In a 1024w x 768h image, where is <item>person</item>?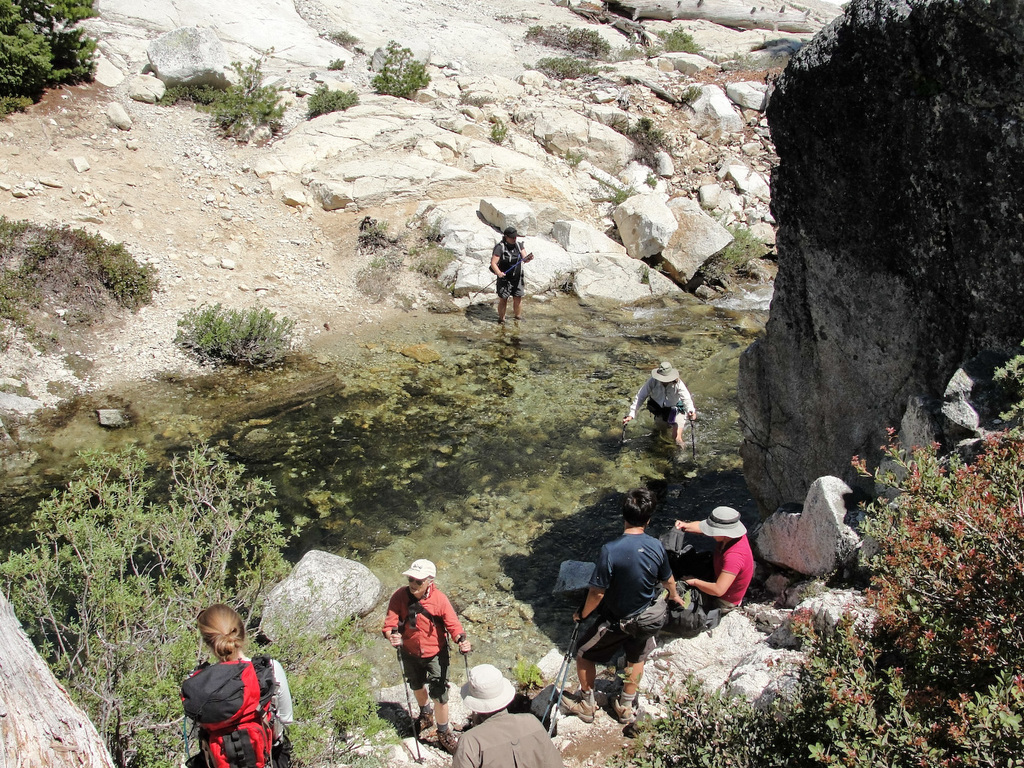
box(671, 504, 755, 621).
